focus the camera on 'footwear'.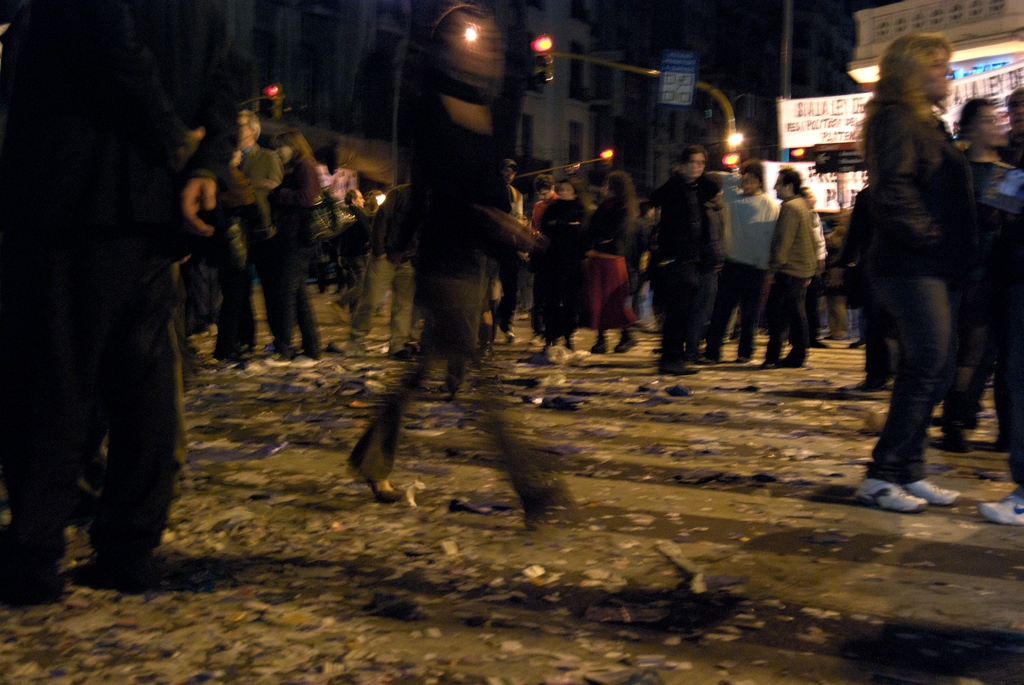
Focus region: 856/474/930/515.
